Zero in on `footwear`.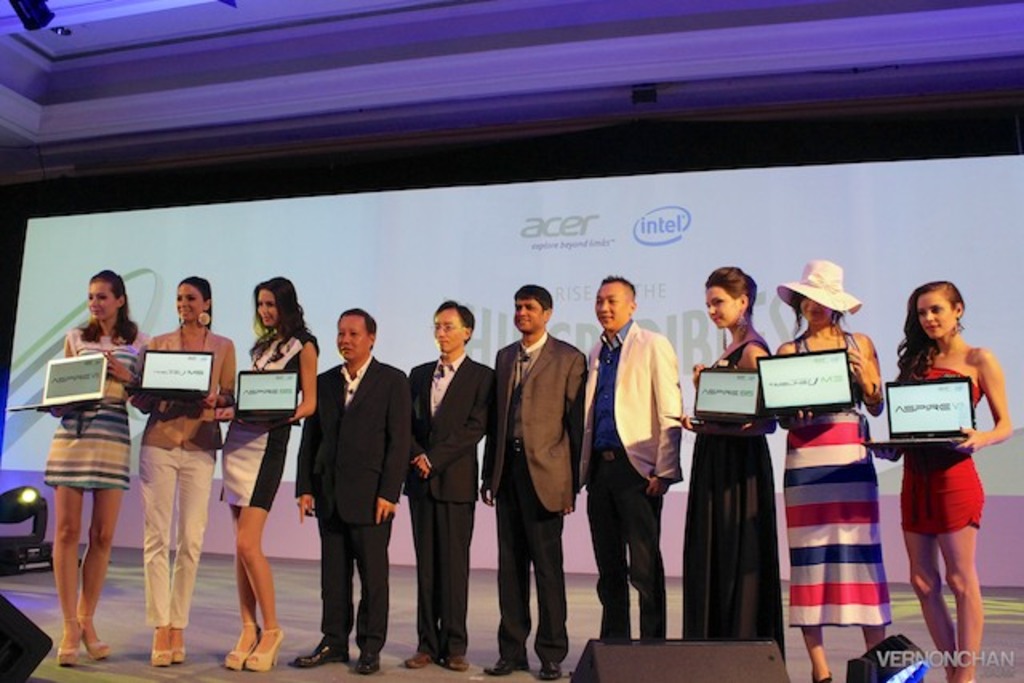
Zeroed in: 75/617/109/654.
